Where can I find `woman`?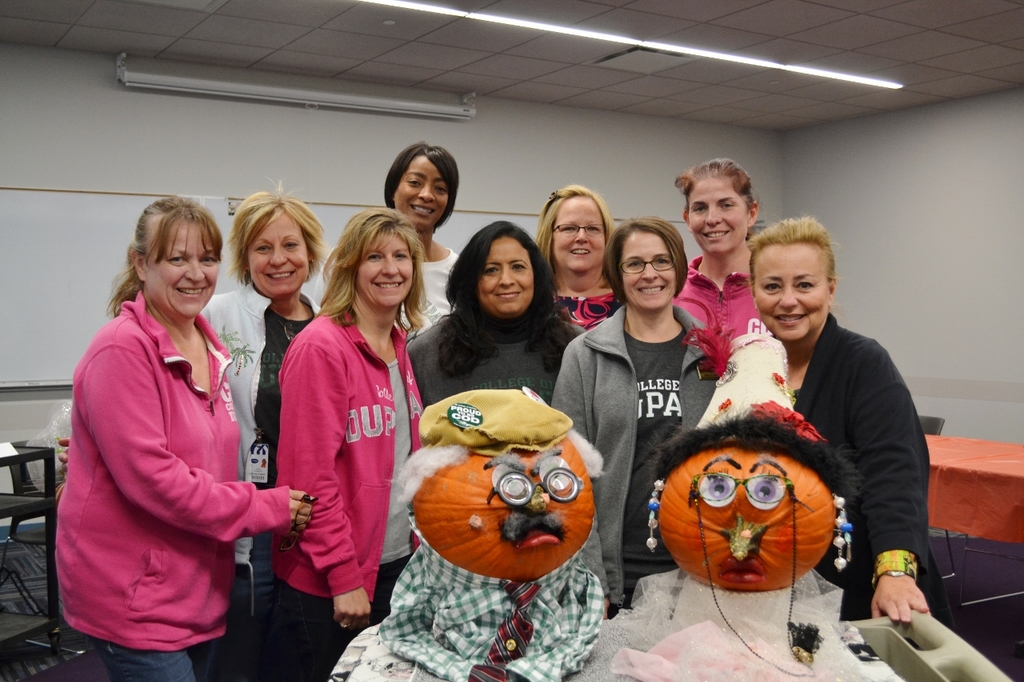
You can find it at 401, 217, 590, 404.
